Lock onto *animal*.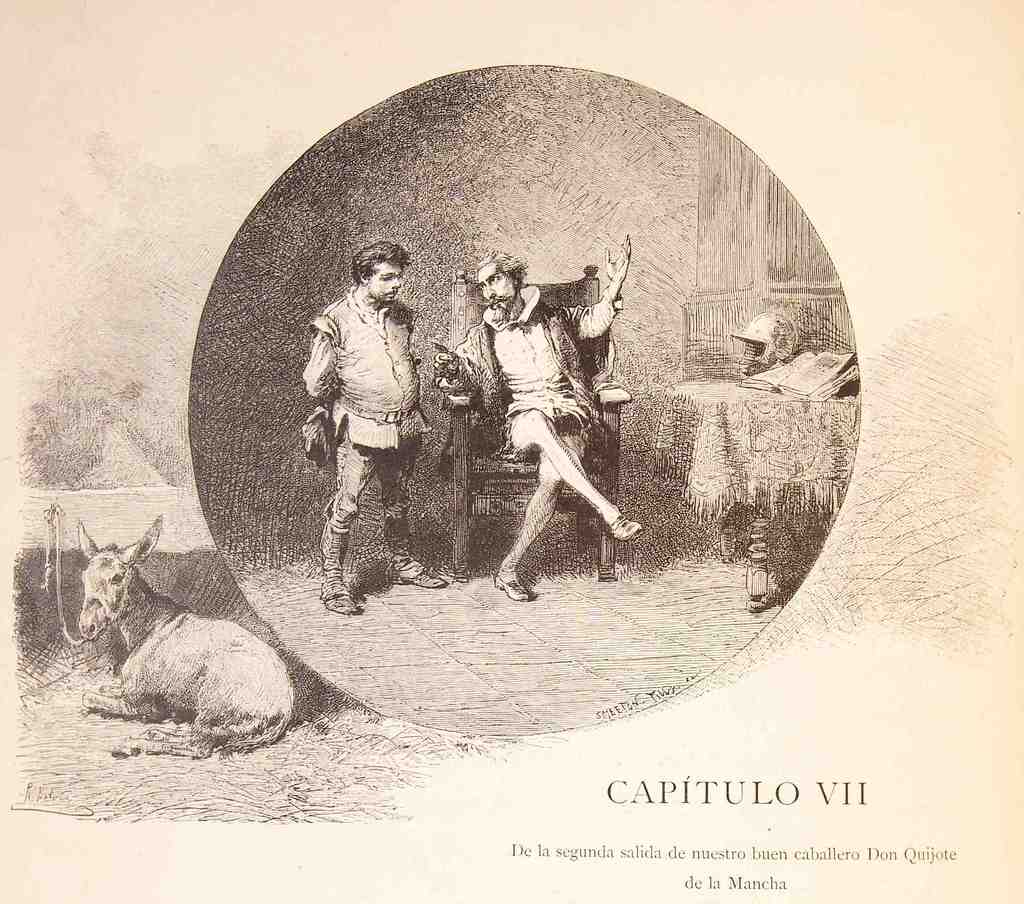
Locked: x1=71 y1=509 x2=291 y2=760.
